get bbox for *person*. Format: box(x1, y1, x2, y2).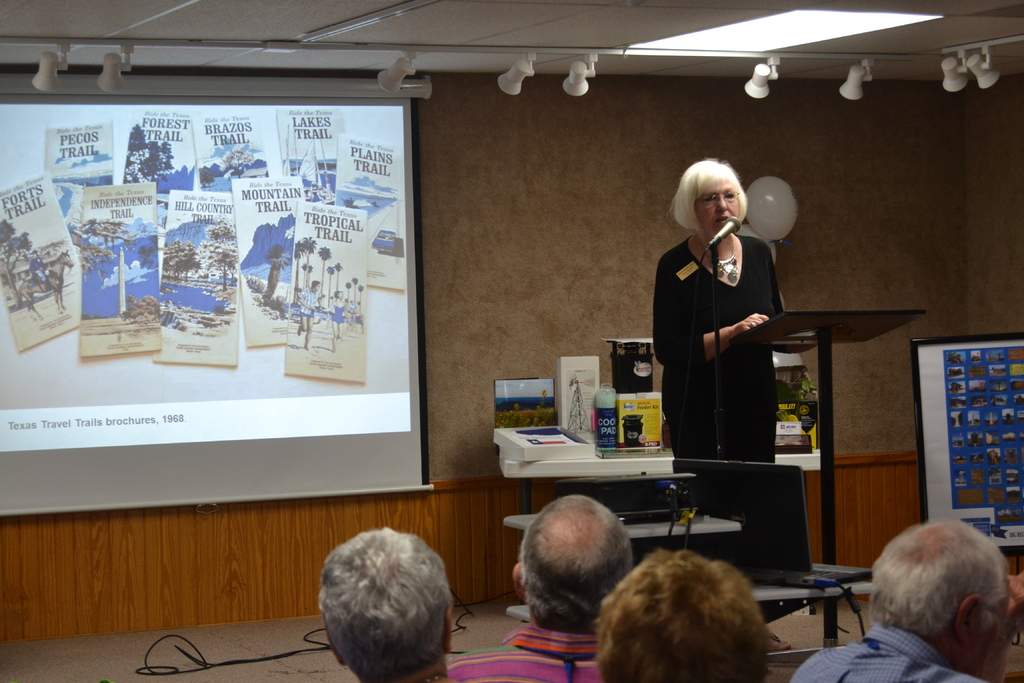
box(655, 151, 780, 491).
